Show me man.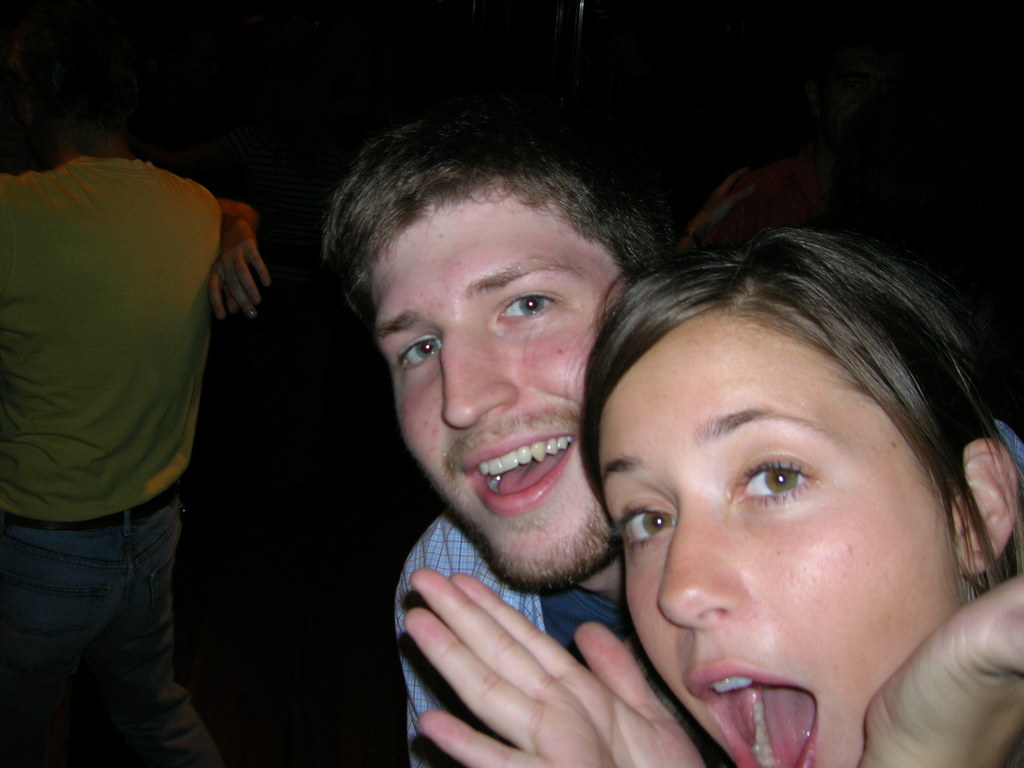
man is here: [x1=0, y1=114, x2=228, y2=767].
